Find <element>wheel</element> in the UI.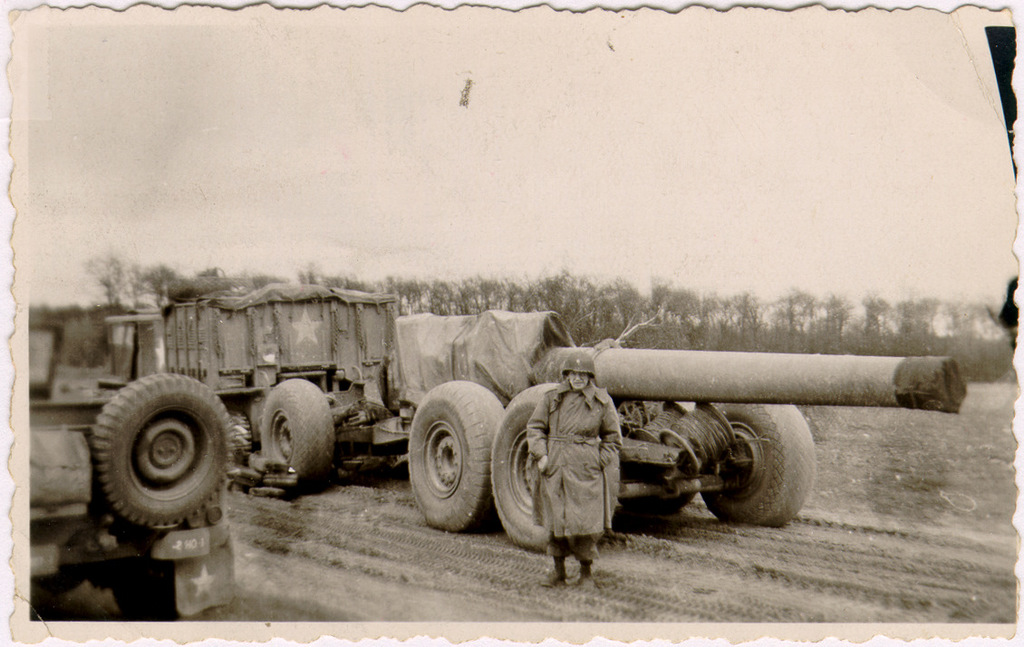
UI element at [x1=694, y1=402, x2=817, y2=525].
